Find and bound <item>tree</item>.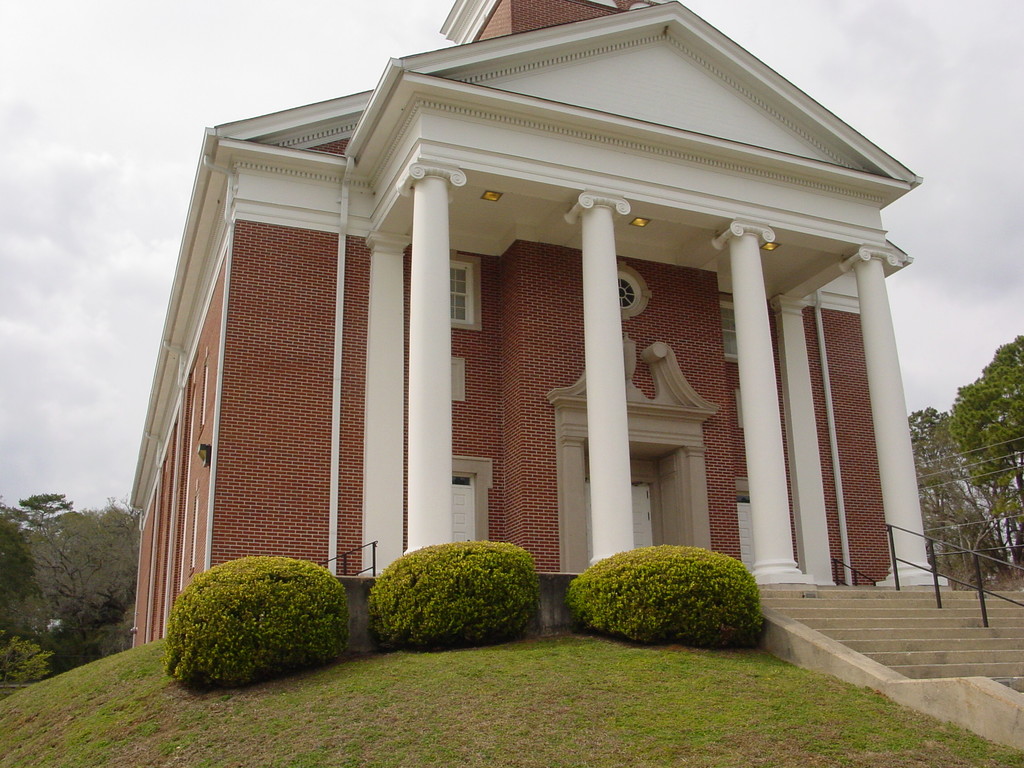
Bound: 902:404:1021:585.
